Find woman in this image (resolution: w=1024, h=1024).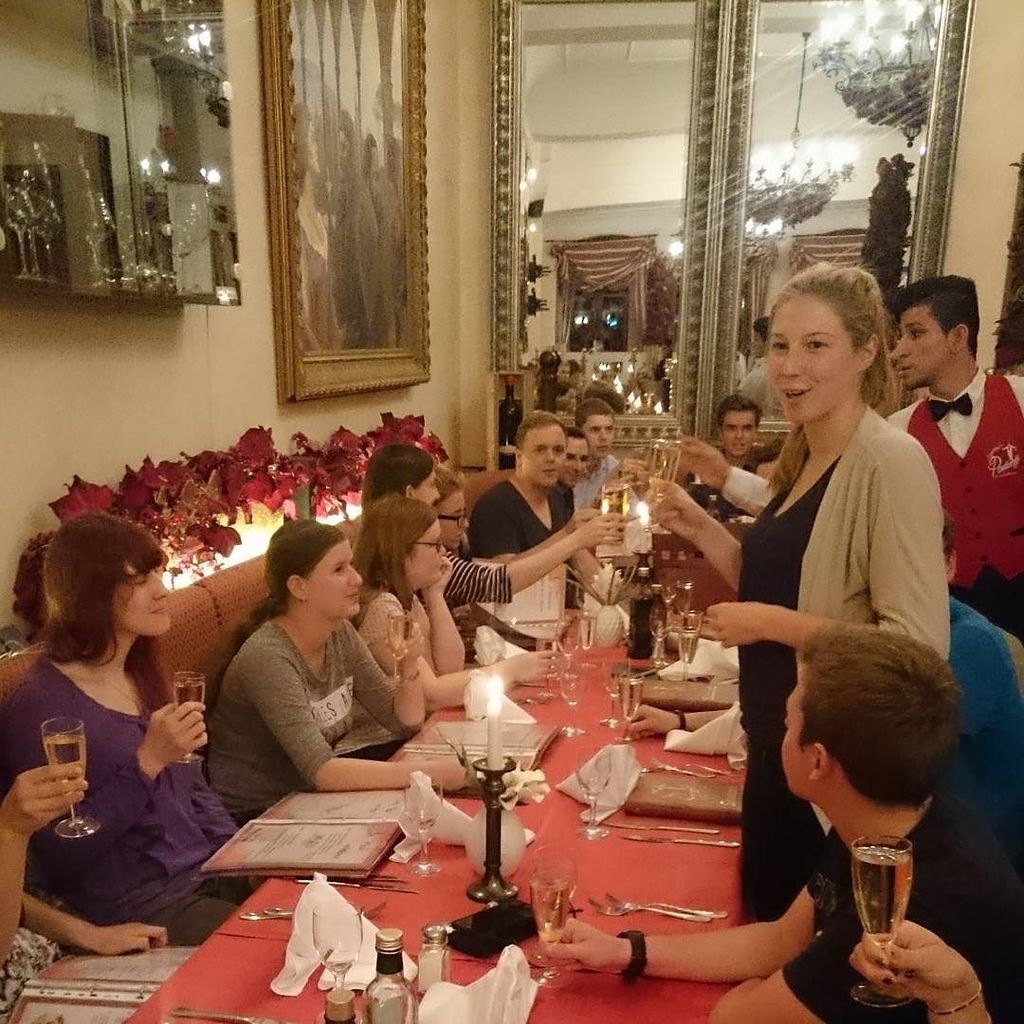
crop(361, 441, 625, 614).
